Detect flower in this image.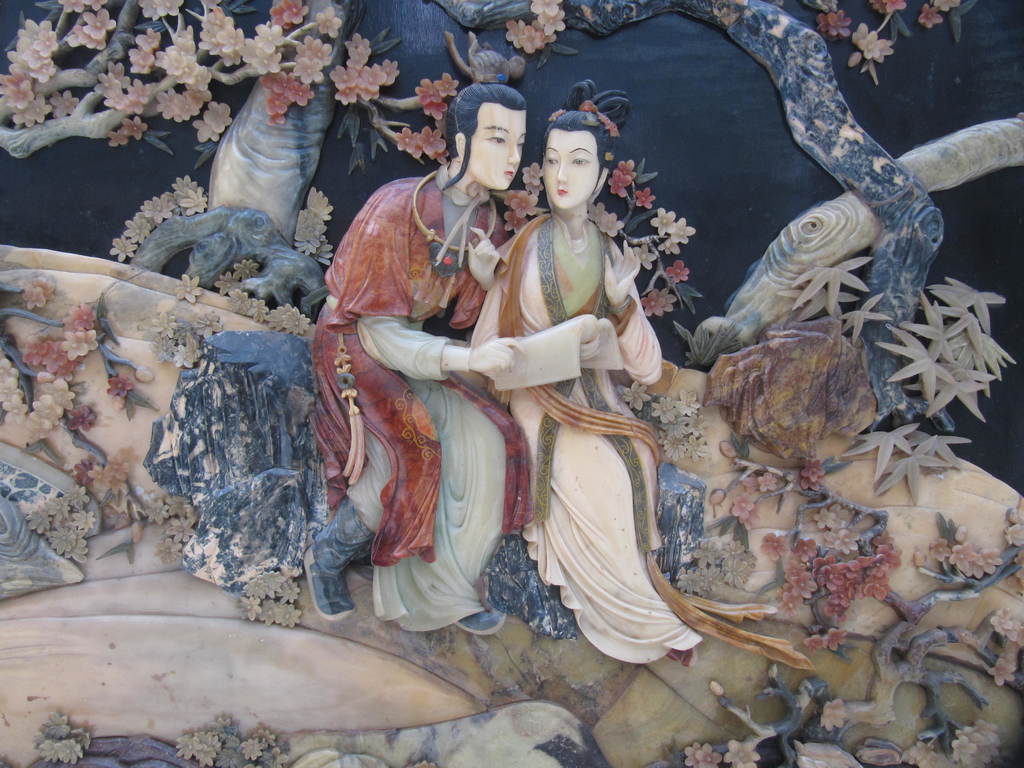
Detection: Rect(803, 636, 825, 653).
